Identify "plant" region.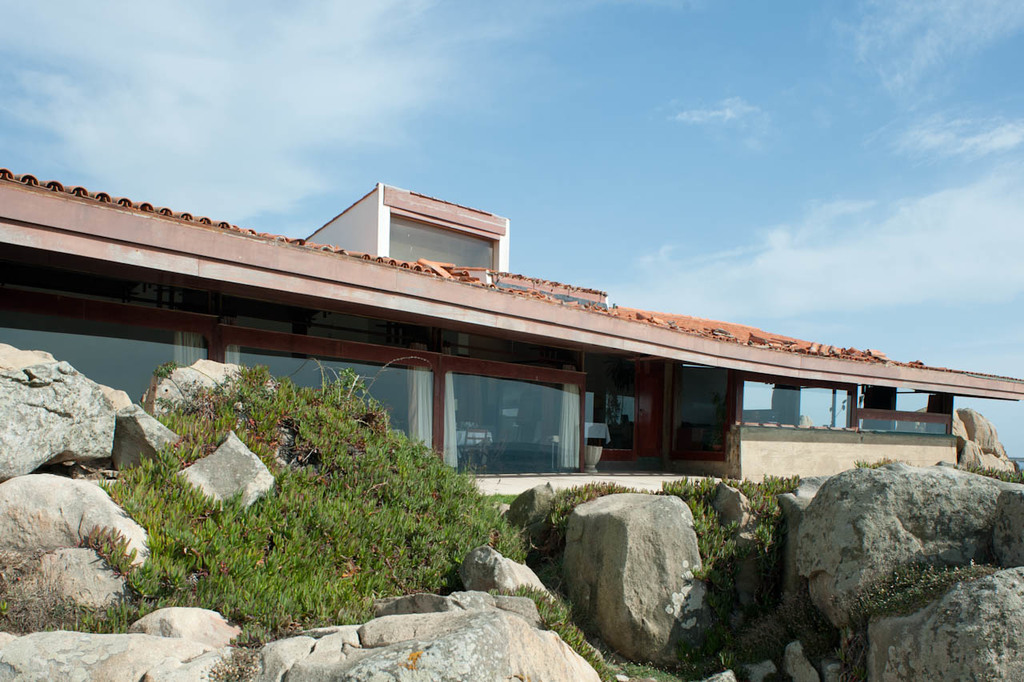
Region: <region>536, 601, 638, 681</region>.
